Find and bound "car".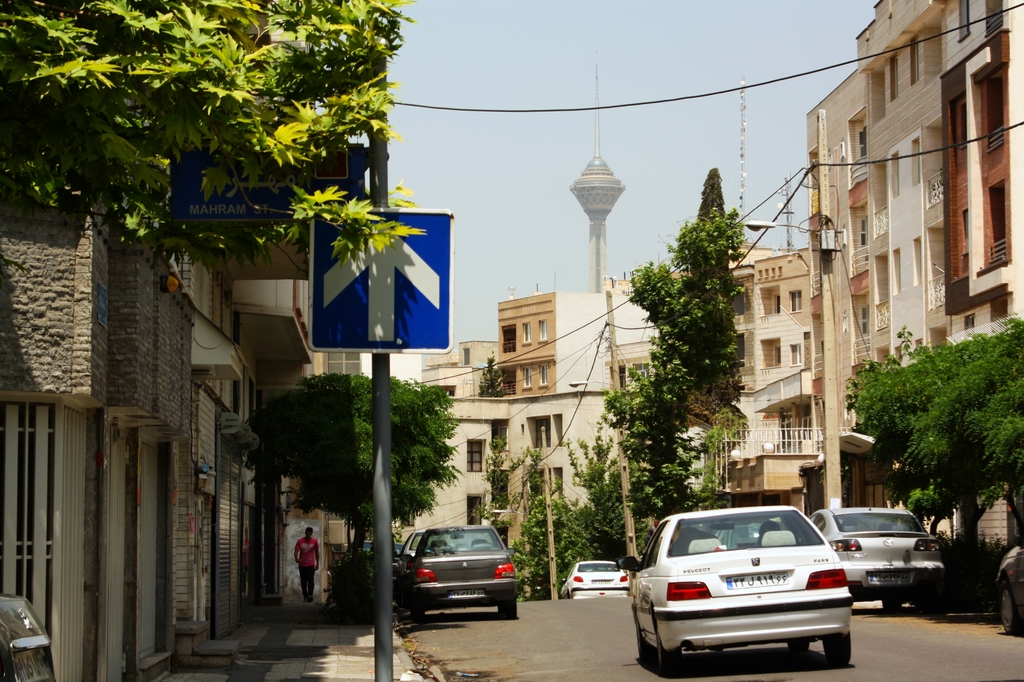
Bound: detection(404, 528, 424, 575).
